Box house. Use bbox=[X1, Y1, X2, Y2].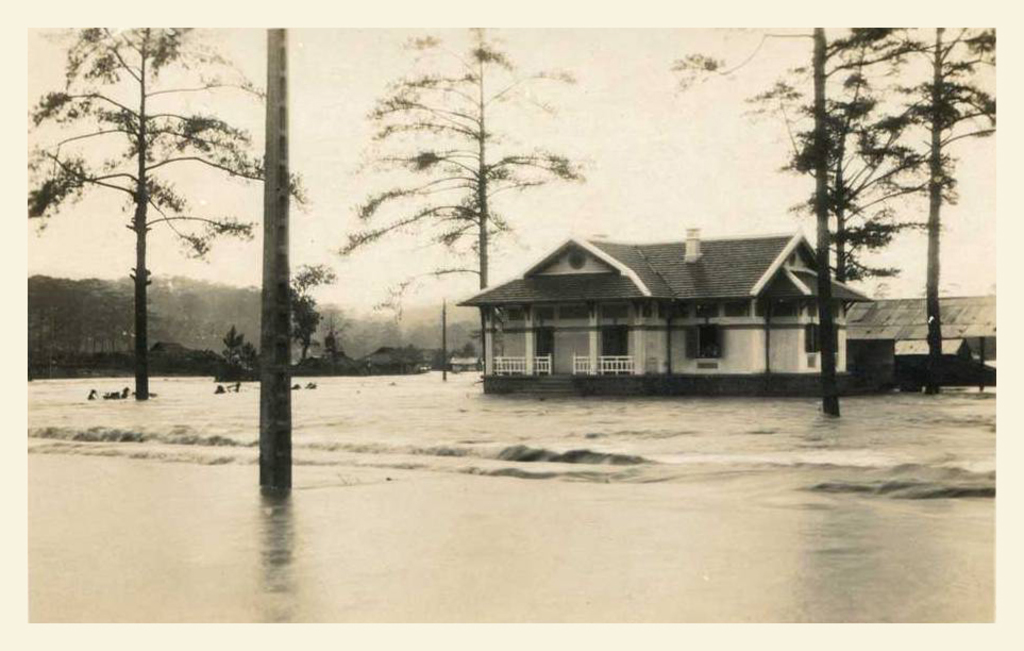
bbox=[471, 197, 872, 402].
